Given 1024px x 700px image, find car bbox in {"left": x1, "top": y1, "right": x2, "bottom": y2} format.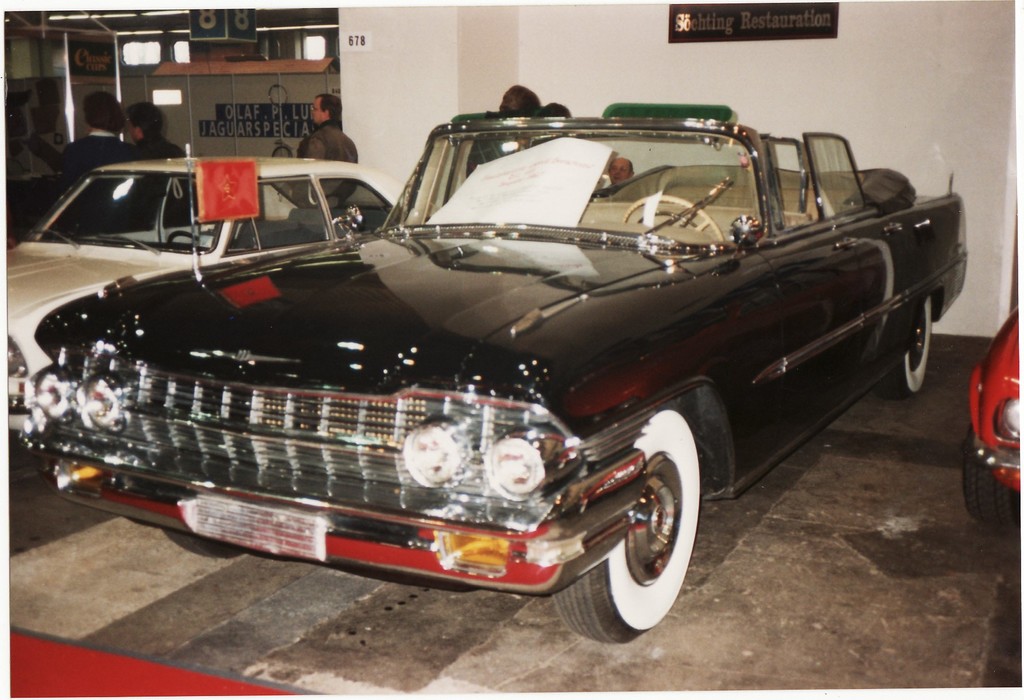
{"left": 21, "top": 84, "right": 968, "bottom": 646}.
